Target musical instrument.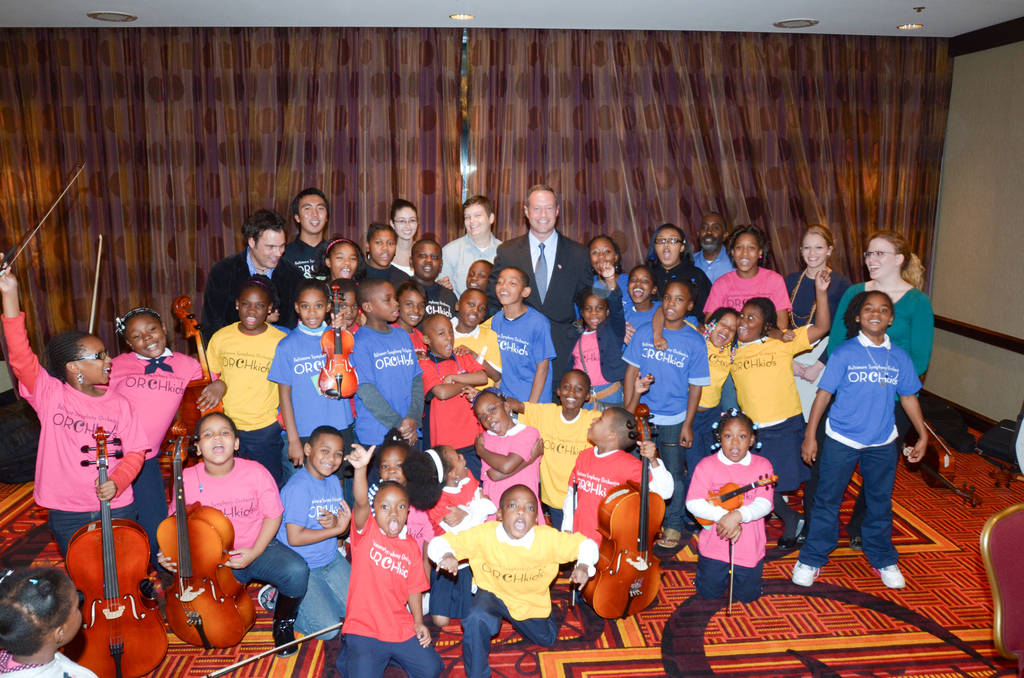
Target region: select_region(689, 480, 766, 525).
